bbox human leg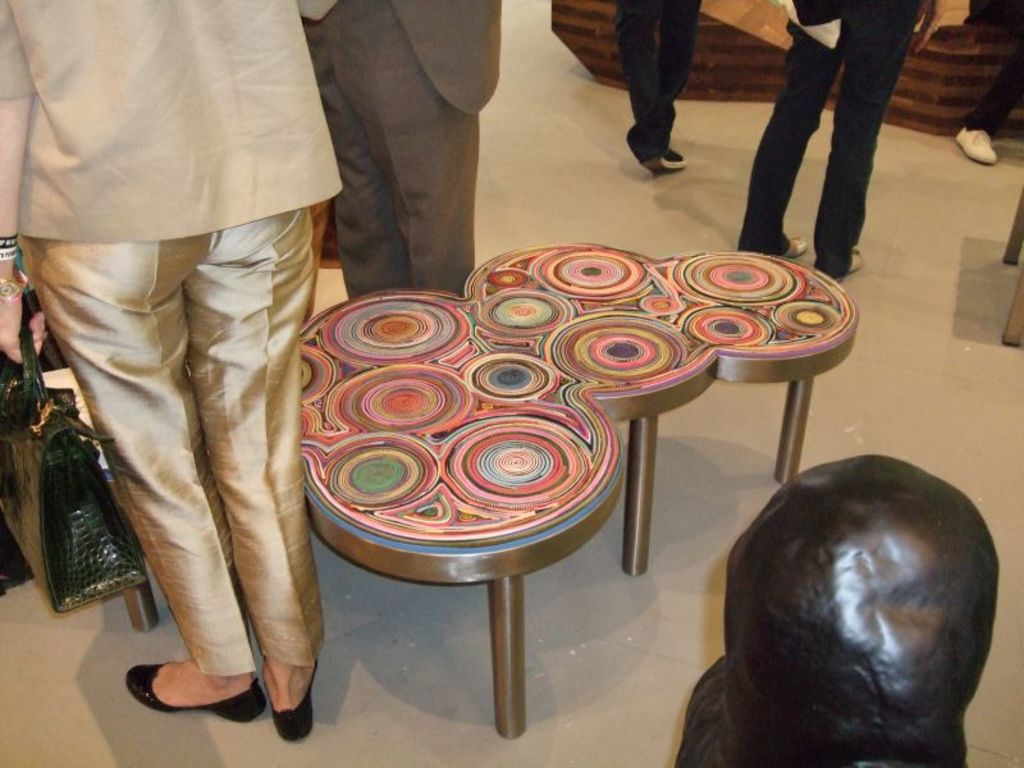
detection(314, 69, 415, 300)
